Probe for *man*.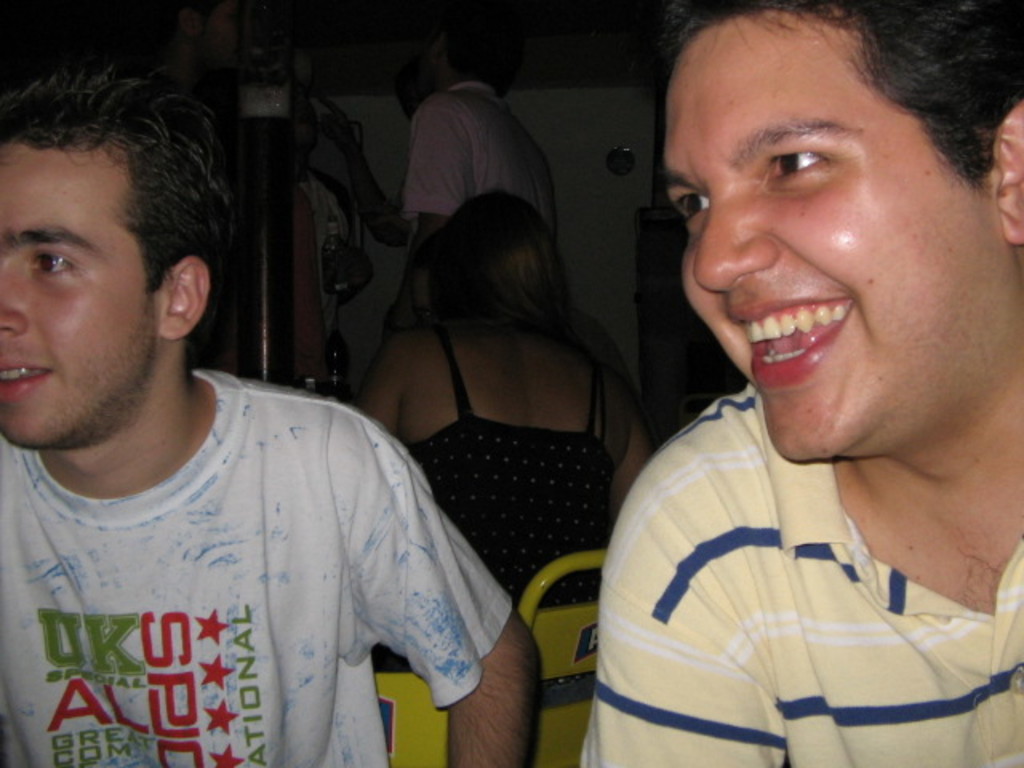
Probe result: 525 0 1023 767.
